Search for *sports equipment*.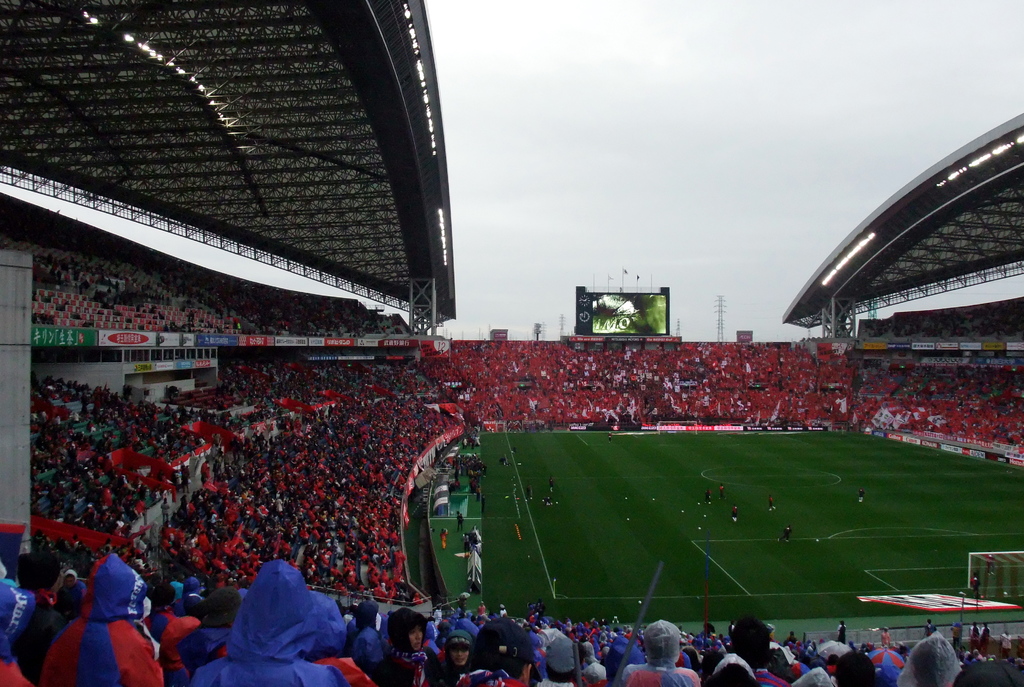
Found at Rect(625, 517, 630, 519).
